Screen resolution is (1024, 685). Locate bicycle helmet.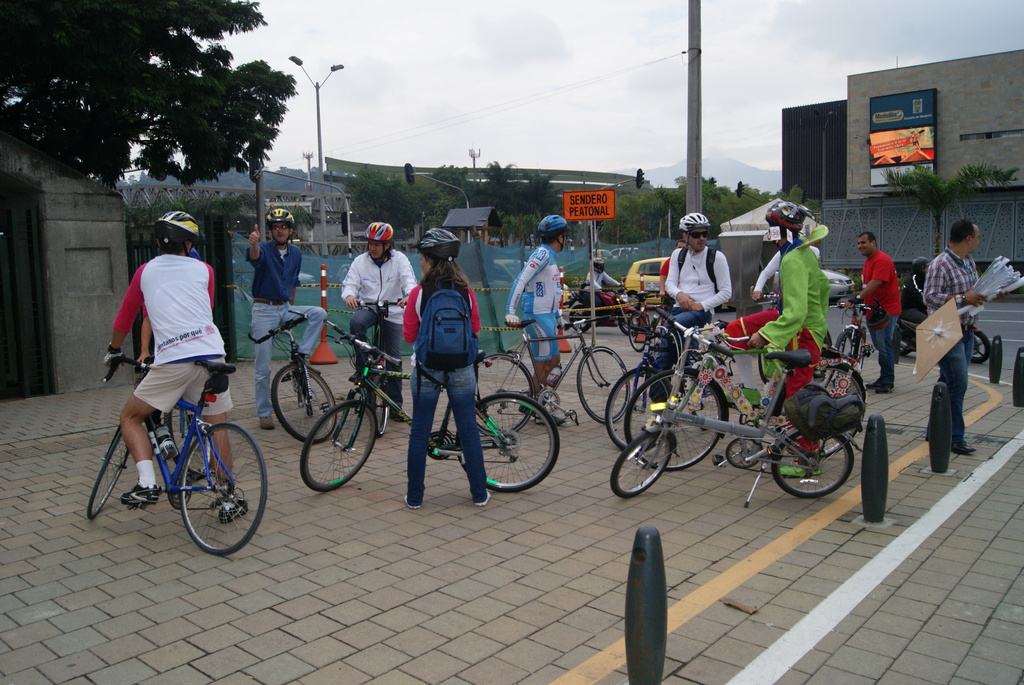
detection(409, 230, 455, 256).
